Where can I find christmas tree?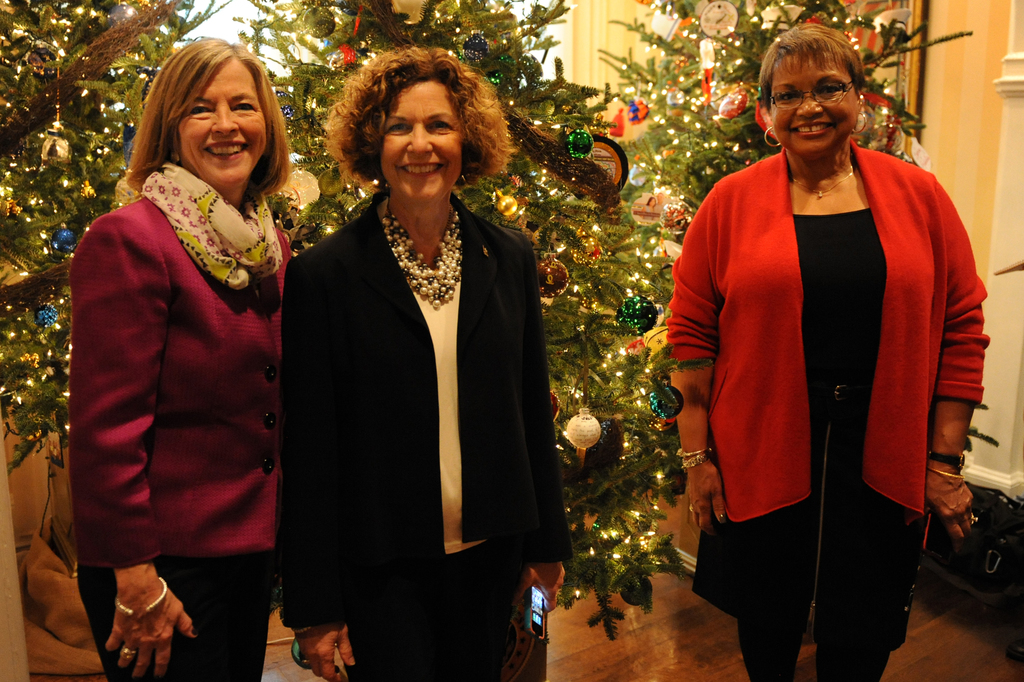
You can find it at select_region(248, 0, 684, 652).
